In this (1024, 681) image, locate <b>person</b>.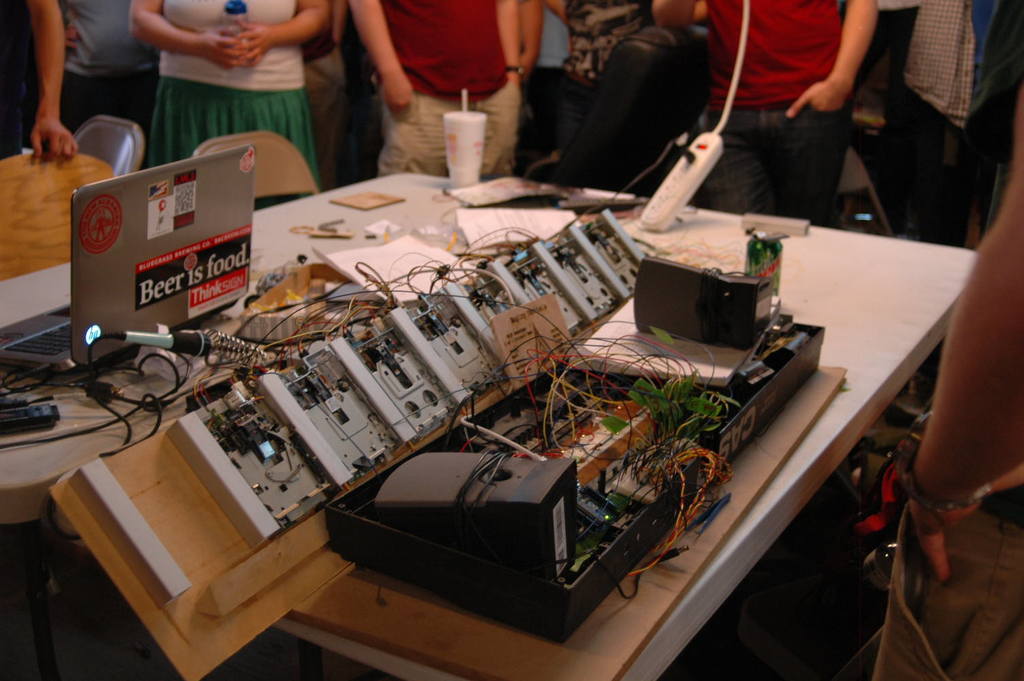
Bounding box: <region>0, 0, 75, 161</region>.
